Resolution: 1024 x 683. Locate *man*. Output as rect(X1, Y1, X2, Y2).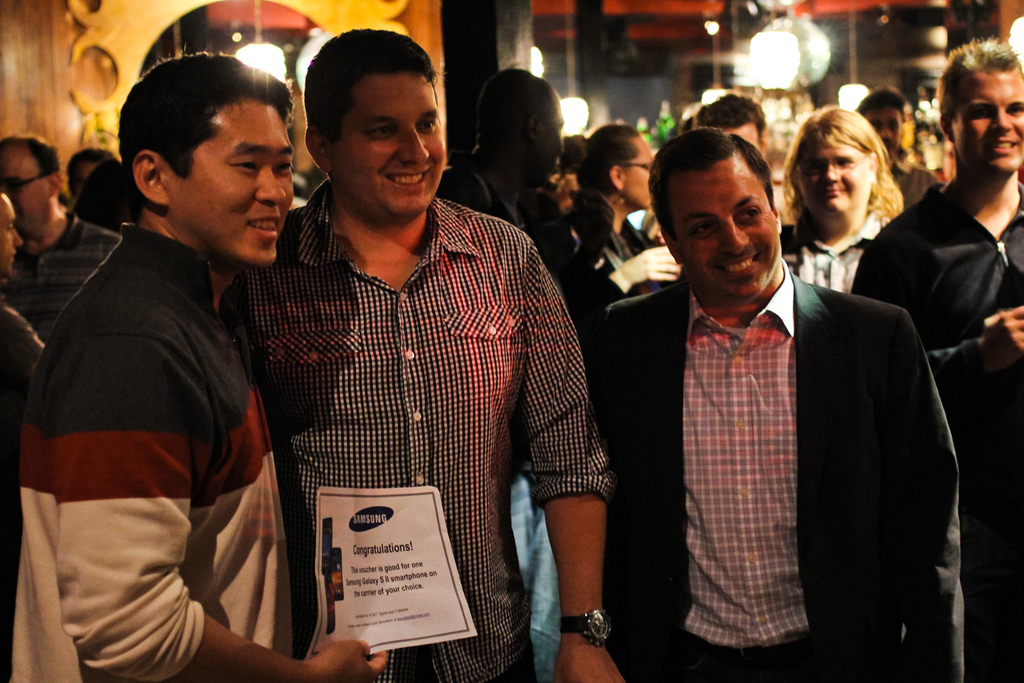
rect(605, 117, 975, 682).
